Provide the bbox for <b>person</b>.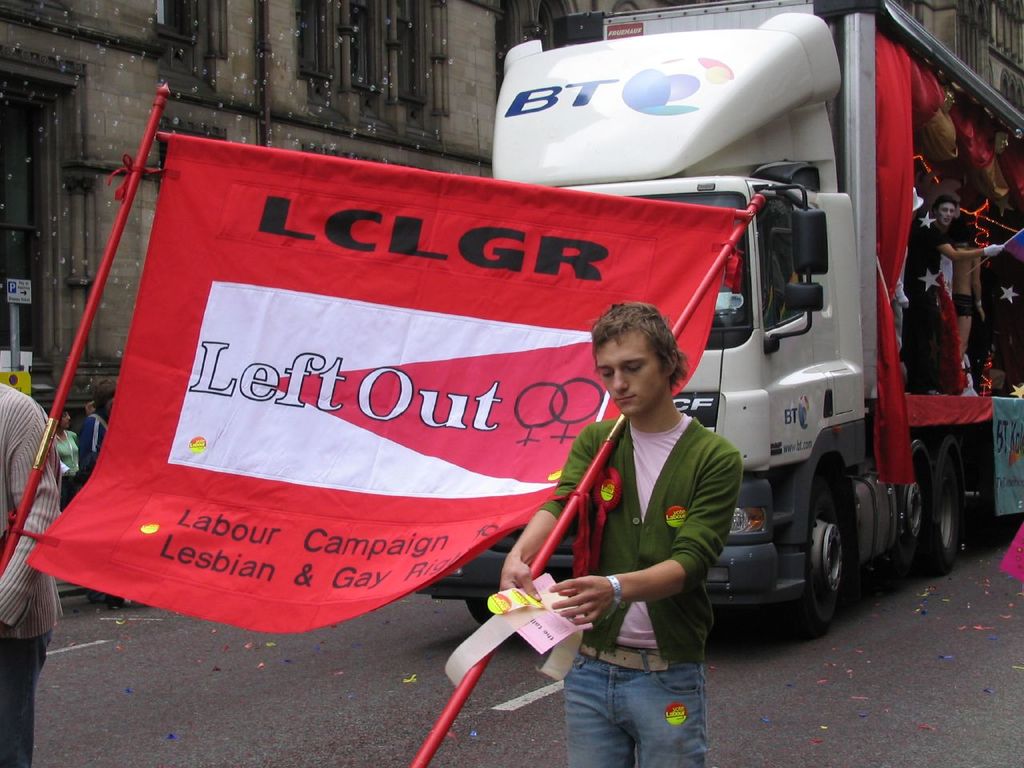
74/378/117/607.
